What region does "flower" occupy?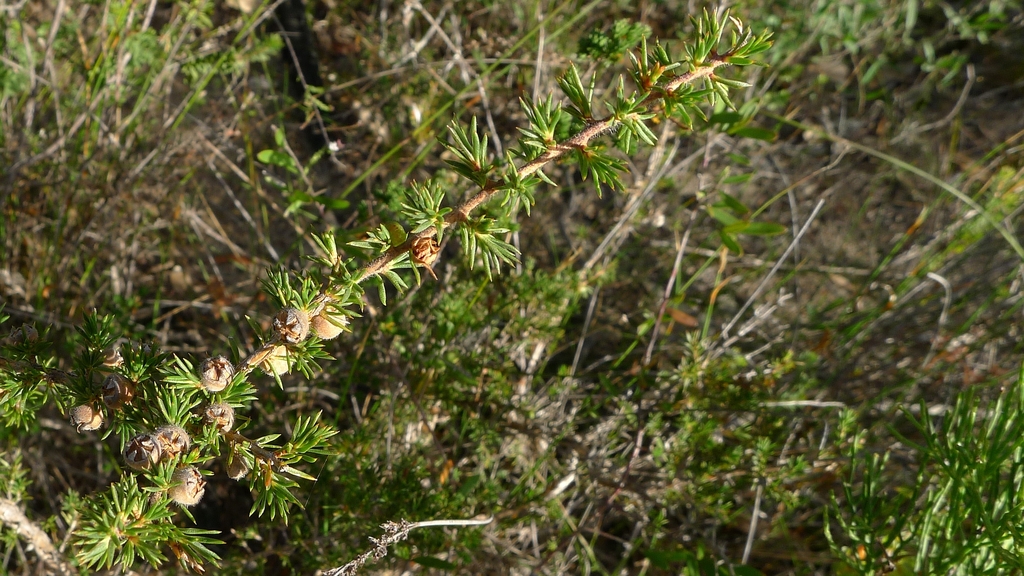
(166,464,205,505).
